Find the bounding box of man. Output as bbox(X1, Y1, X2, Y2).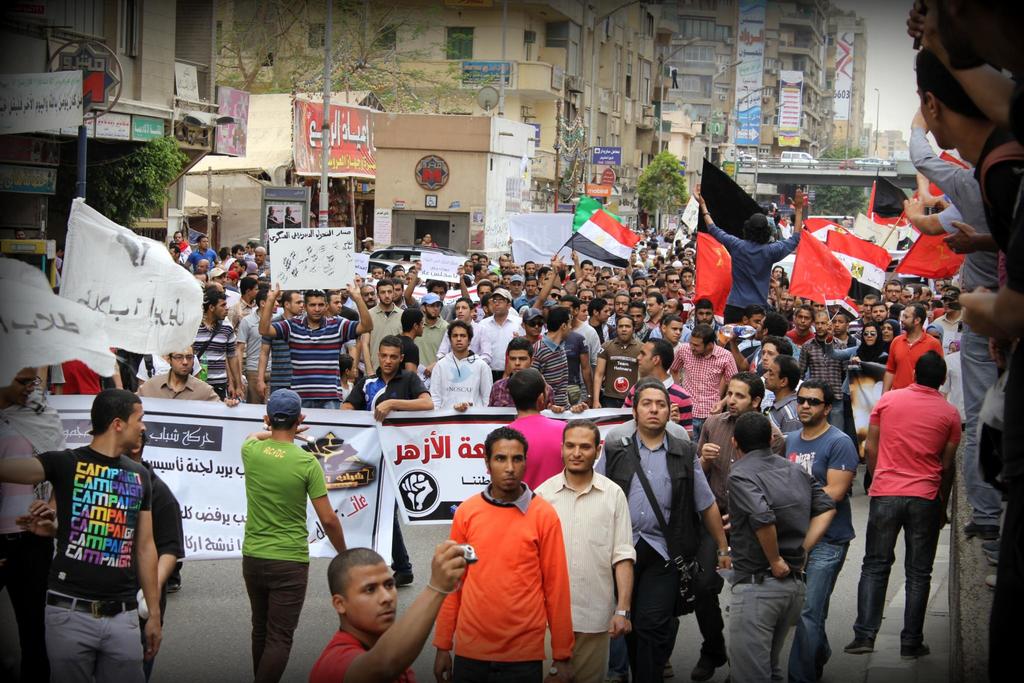
bbox(618, 335, 694, 435).
